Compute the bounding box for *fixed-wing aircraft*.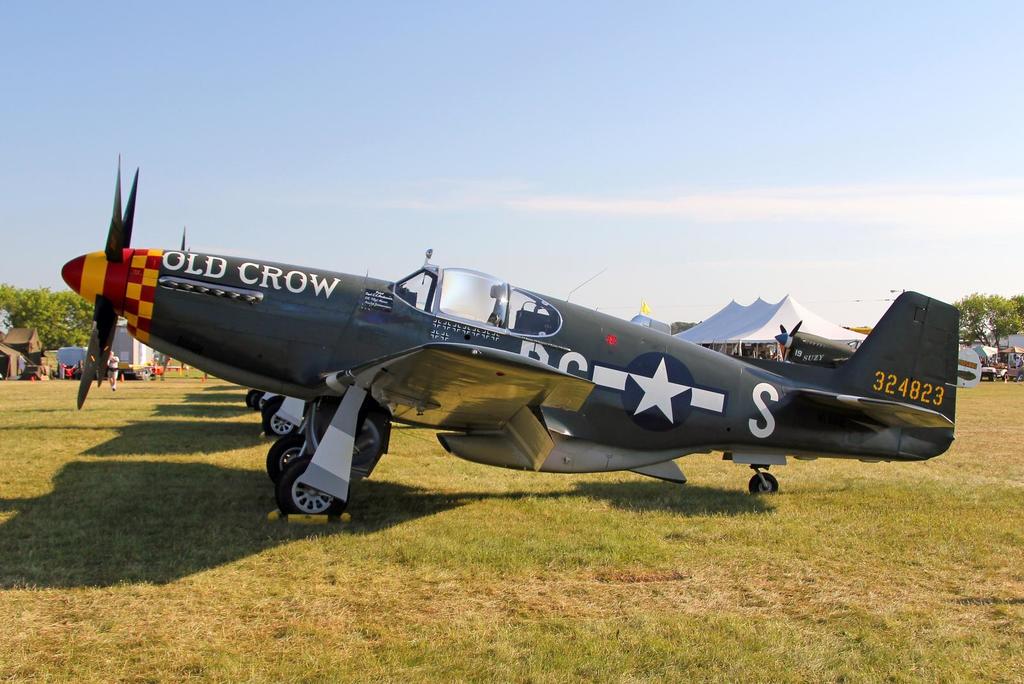
BBox(62, 157, 956, 518).
